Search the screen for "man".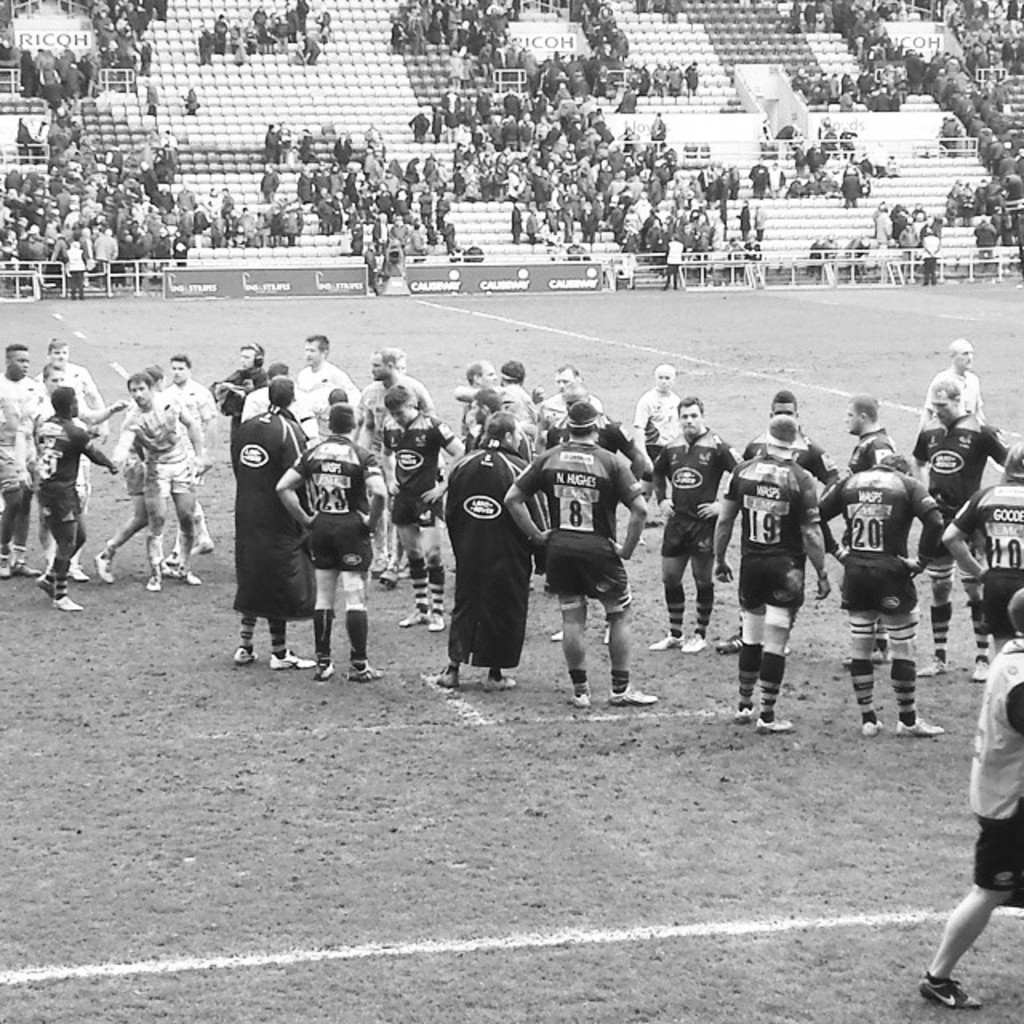
Found at BBox(208, 339, 269, 474).
